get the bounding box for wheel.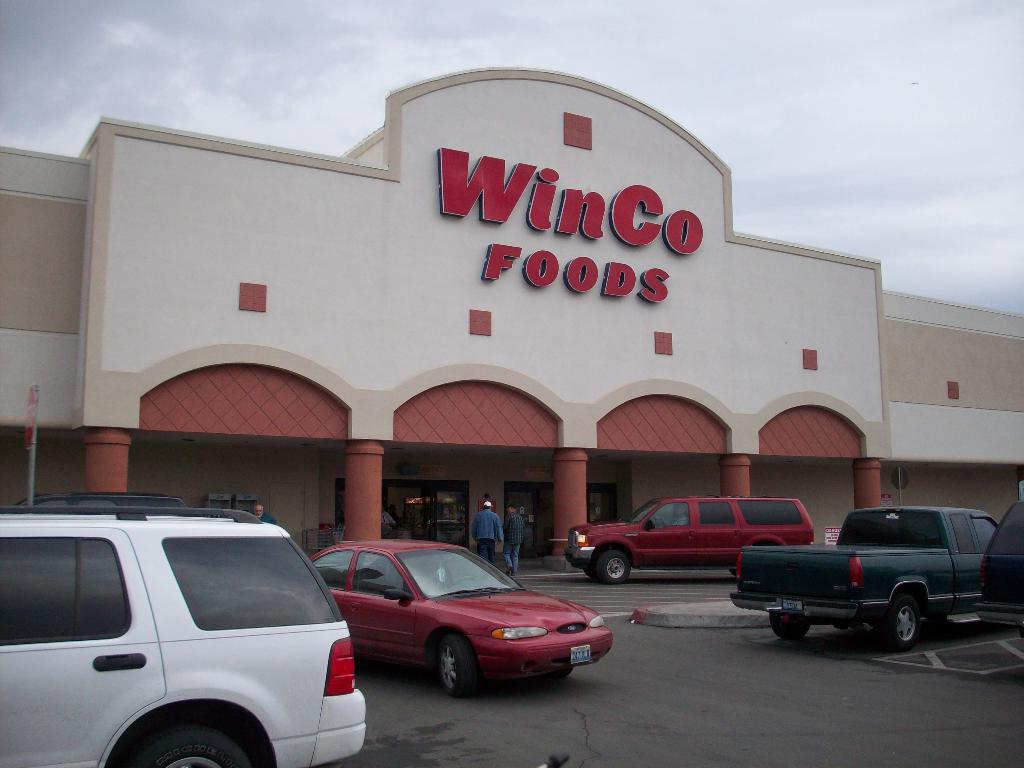
(left=772, top=616, right=808, bottom=641).
